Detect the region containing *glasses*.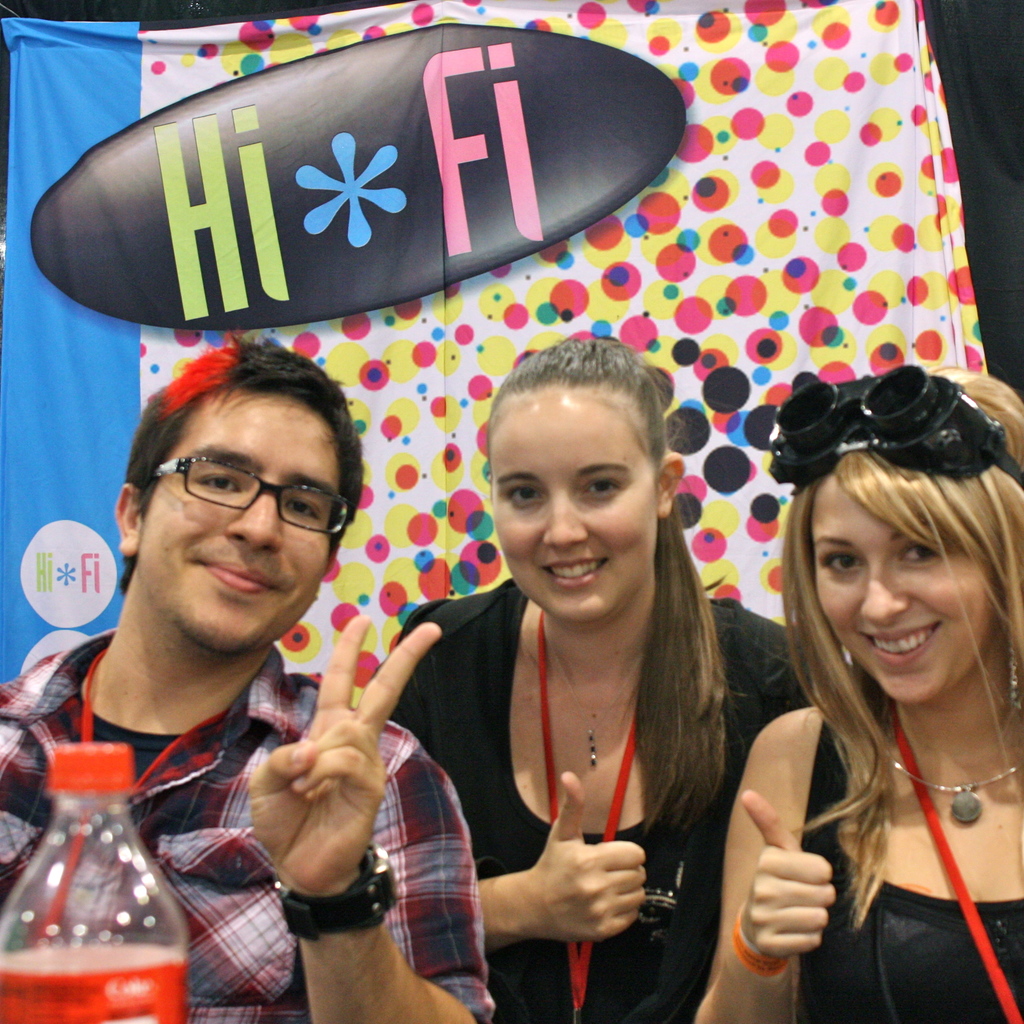
<box>138,468,340,541</box>.
